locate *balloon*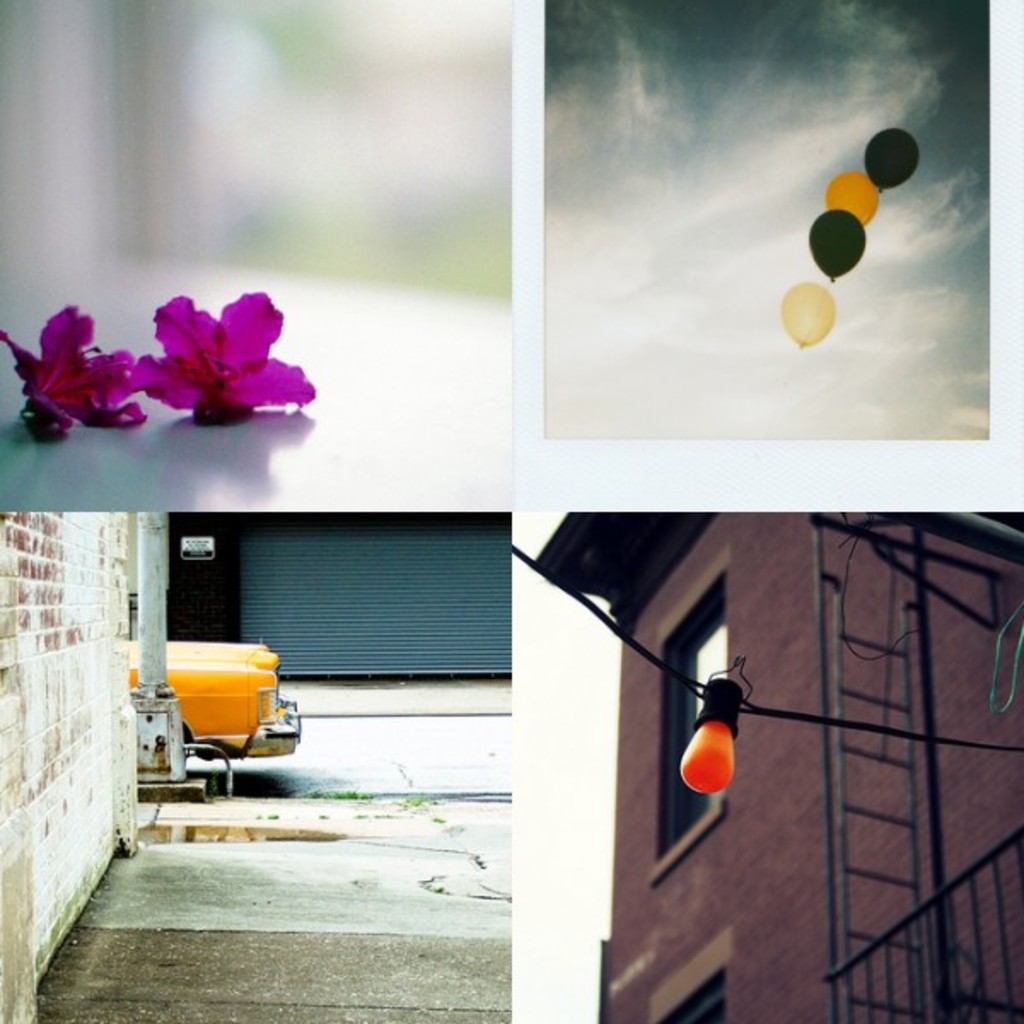
select_region(824, 169, 879, 220)
